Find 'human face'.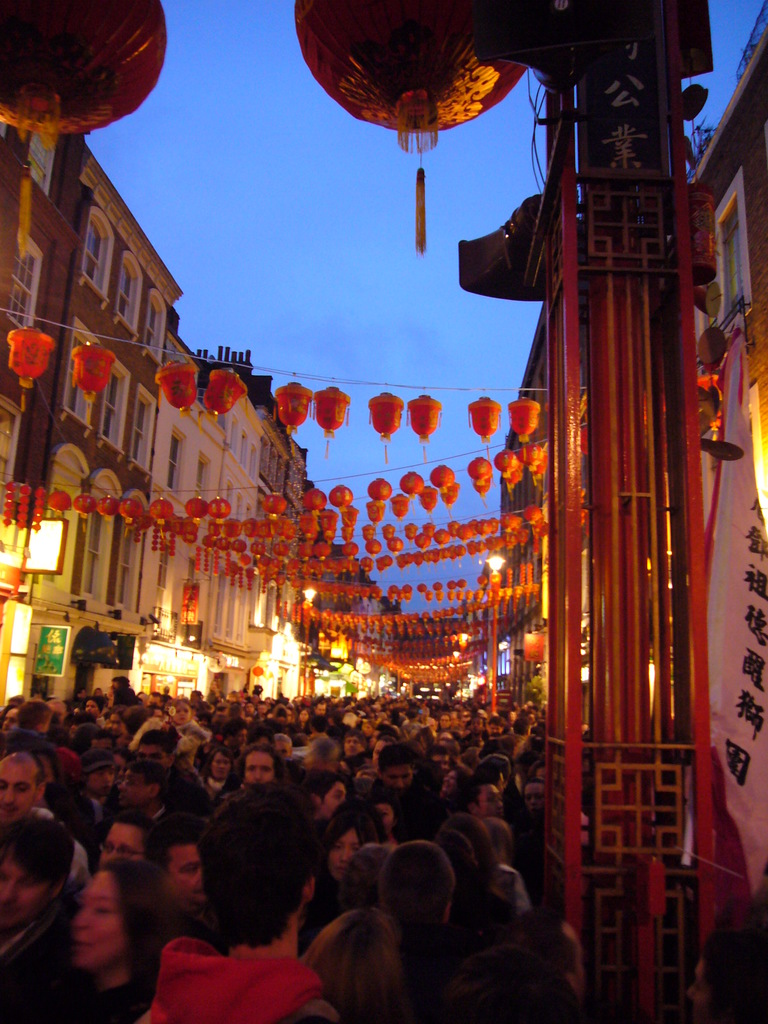
rect(438, 716, 452, 730).
